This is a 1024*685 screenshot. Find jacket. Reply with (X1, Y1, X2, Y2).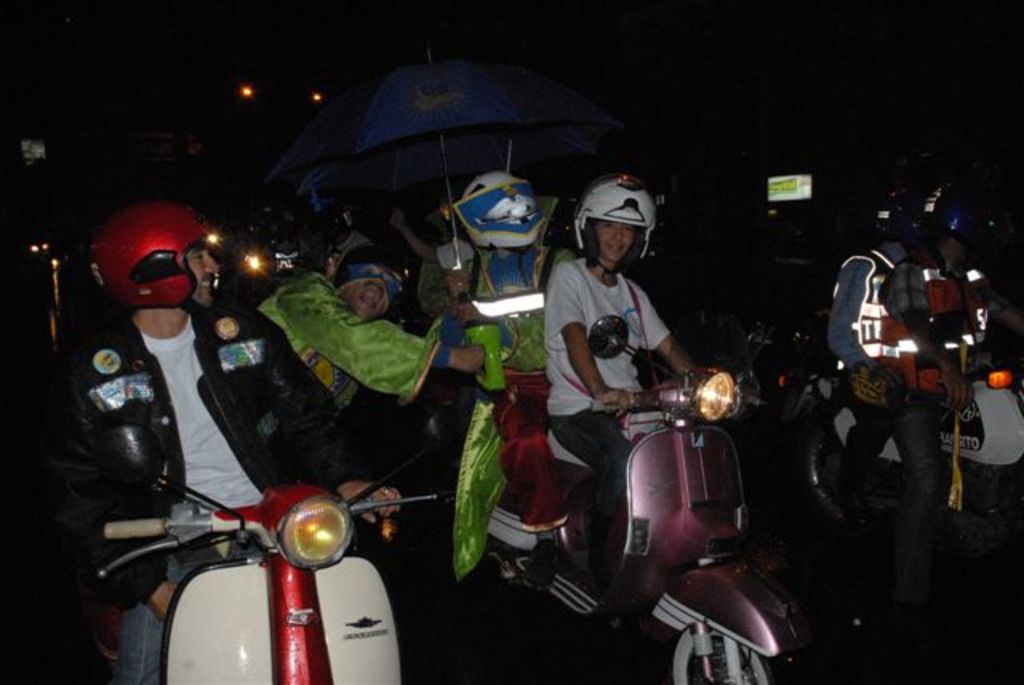
(50, 299, 389, 602).
